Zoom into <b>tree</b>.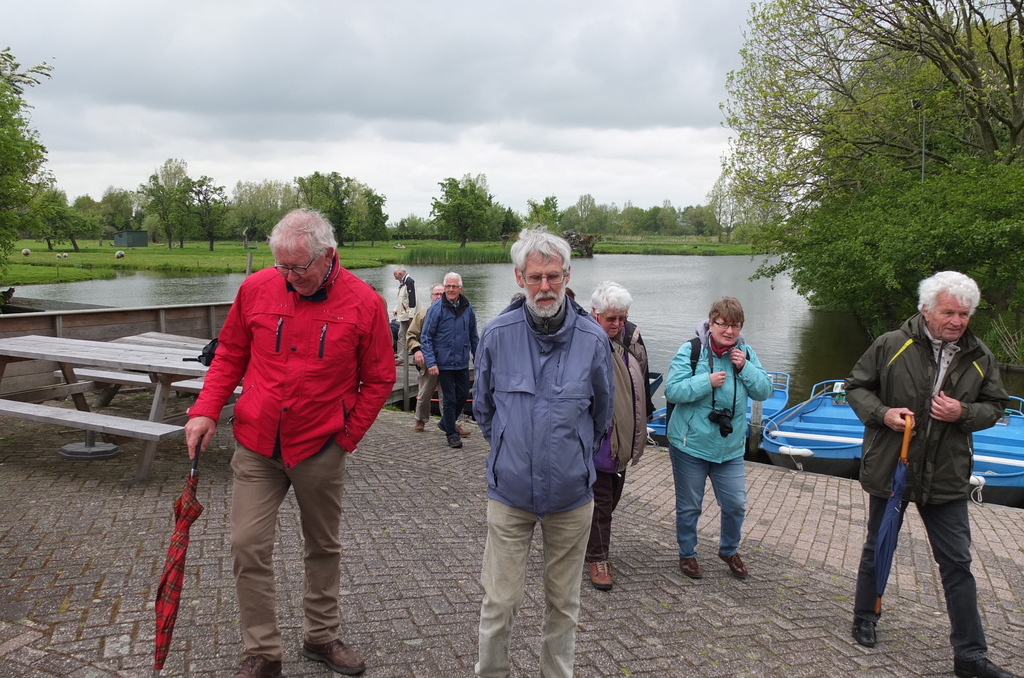
Zoom target: {"x1": 388, "y1": 210, "x2": 442, "y2": 239}.
